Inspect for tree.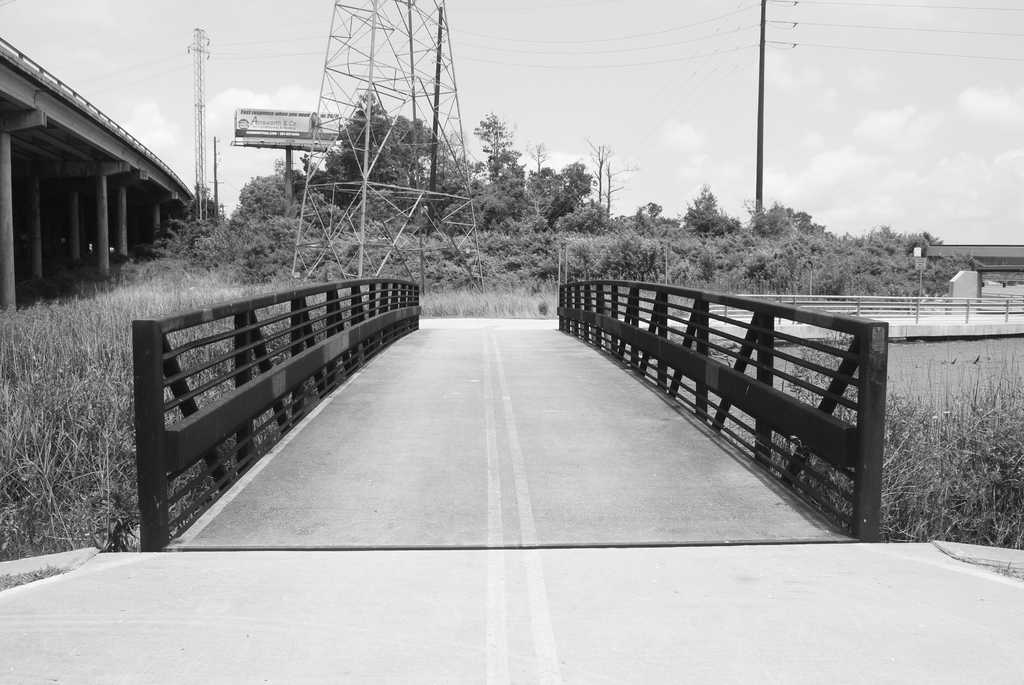
Inspection: 372, 109, 447, 235.
